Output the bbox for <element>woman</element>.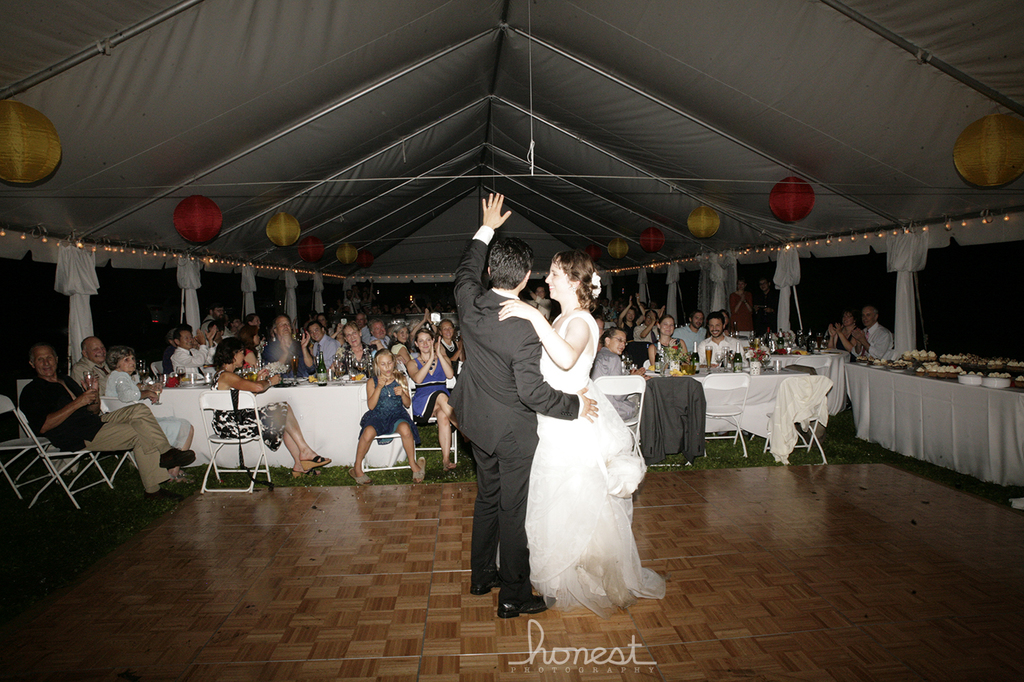
347:345:426:485.
